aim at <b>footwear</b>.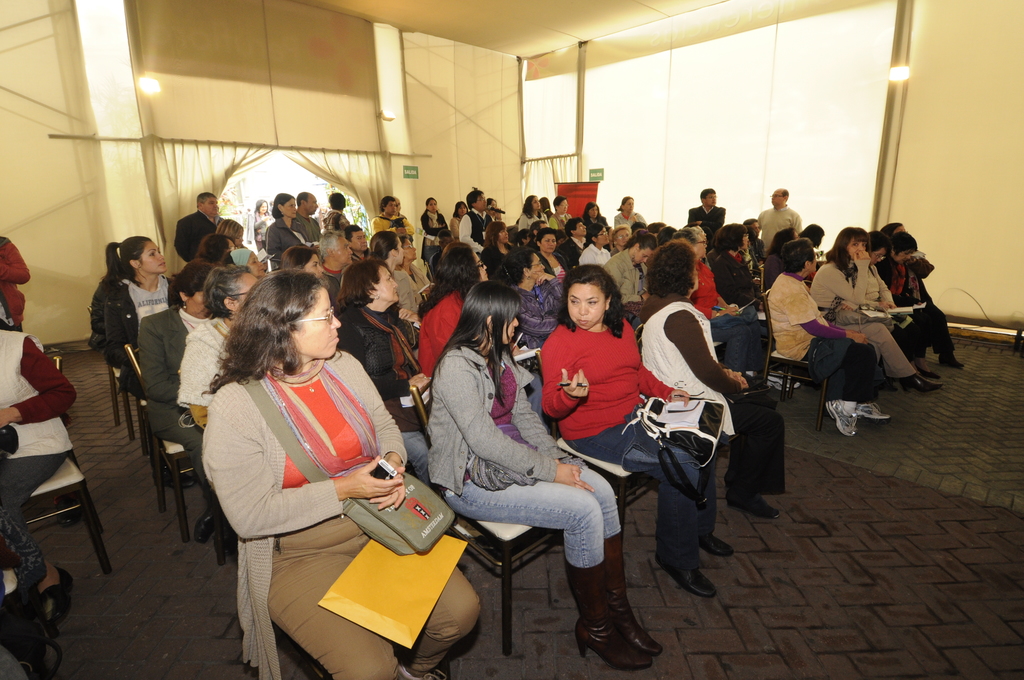
Aimed at 700, 535, 742, 558.
